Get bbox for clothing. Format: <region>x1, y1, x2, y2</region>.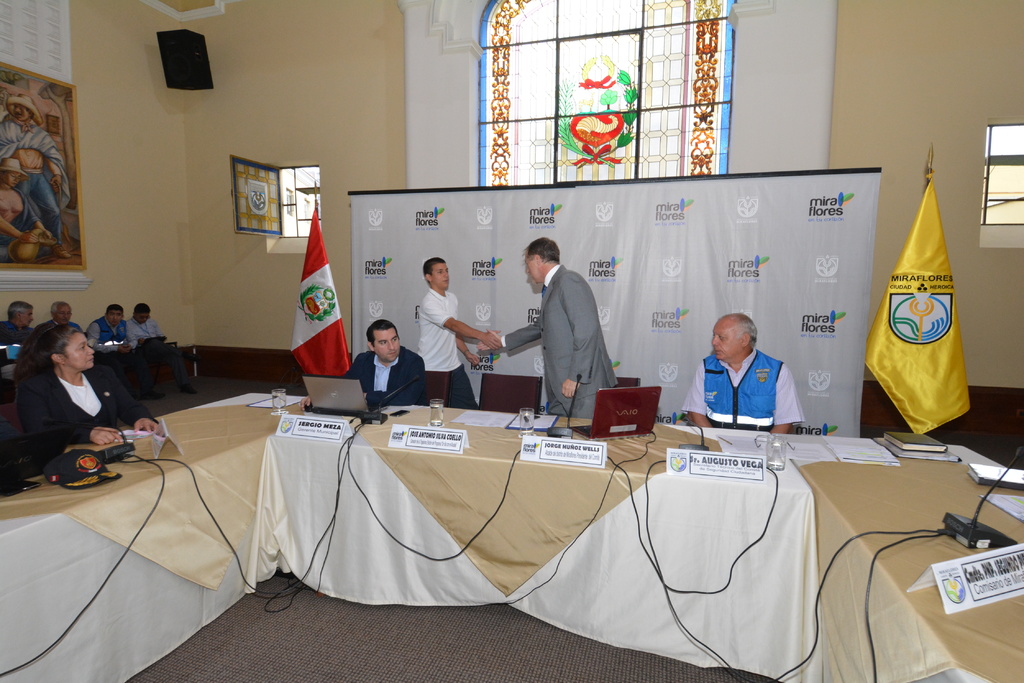
<region>499, 263, 617, 417</region>.
